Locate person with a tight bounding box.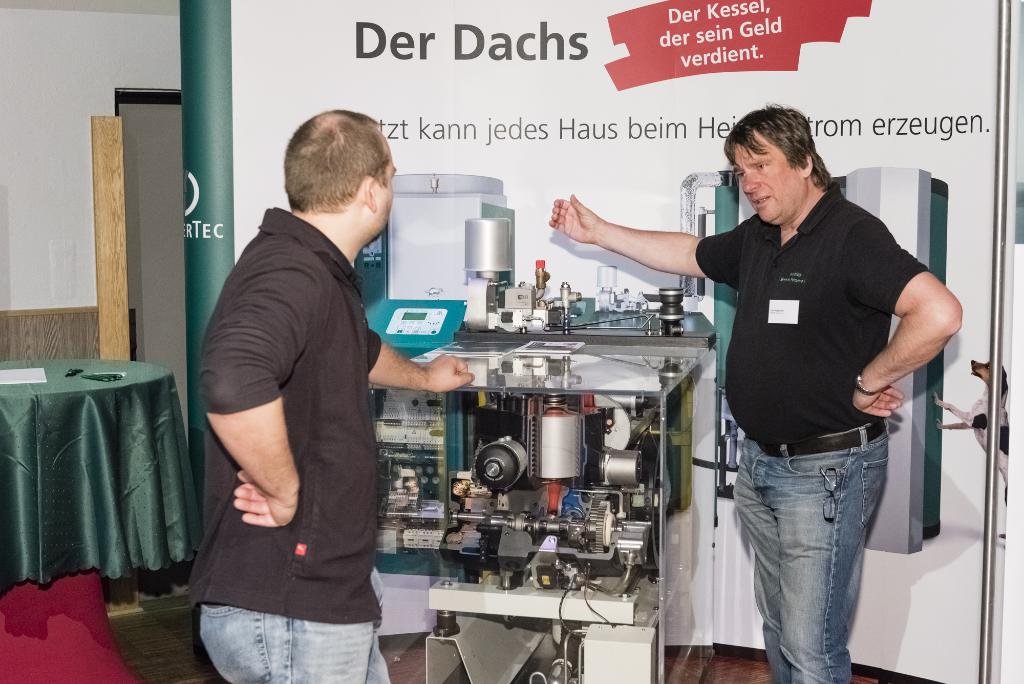
{"x1": 186, "y1": 111, "x2": 475, "y2": 683}.
